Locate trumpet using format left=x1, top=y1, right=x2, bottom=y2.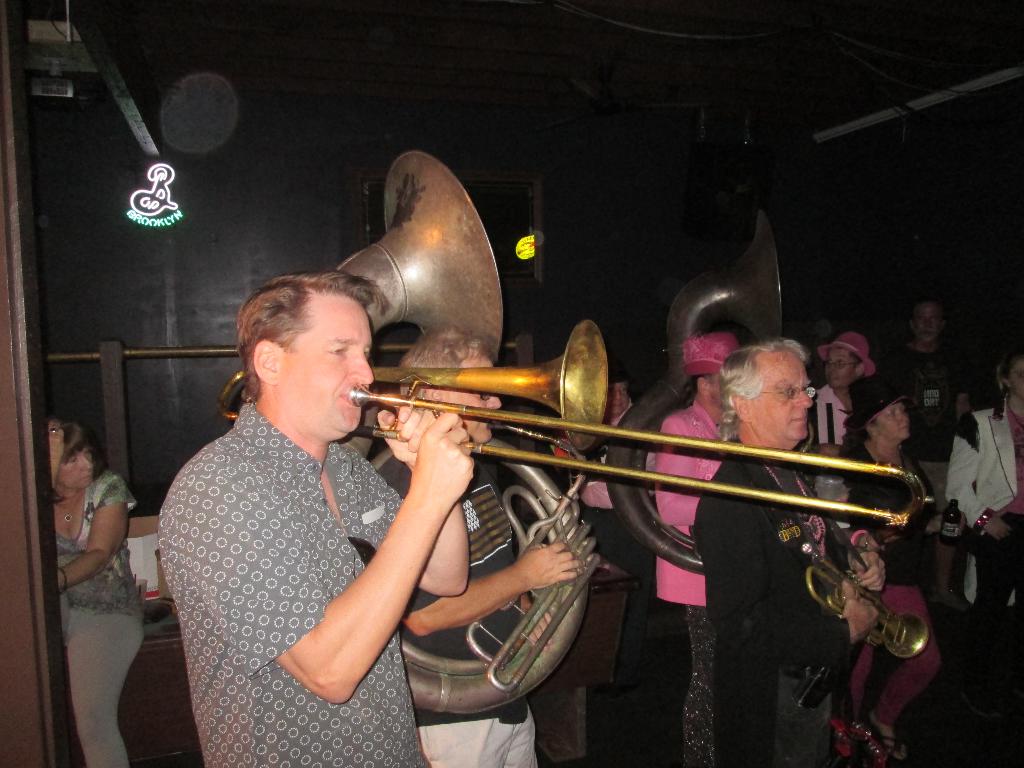
left=218, top=319, right=925, bottom=529.
